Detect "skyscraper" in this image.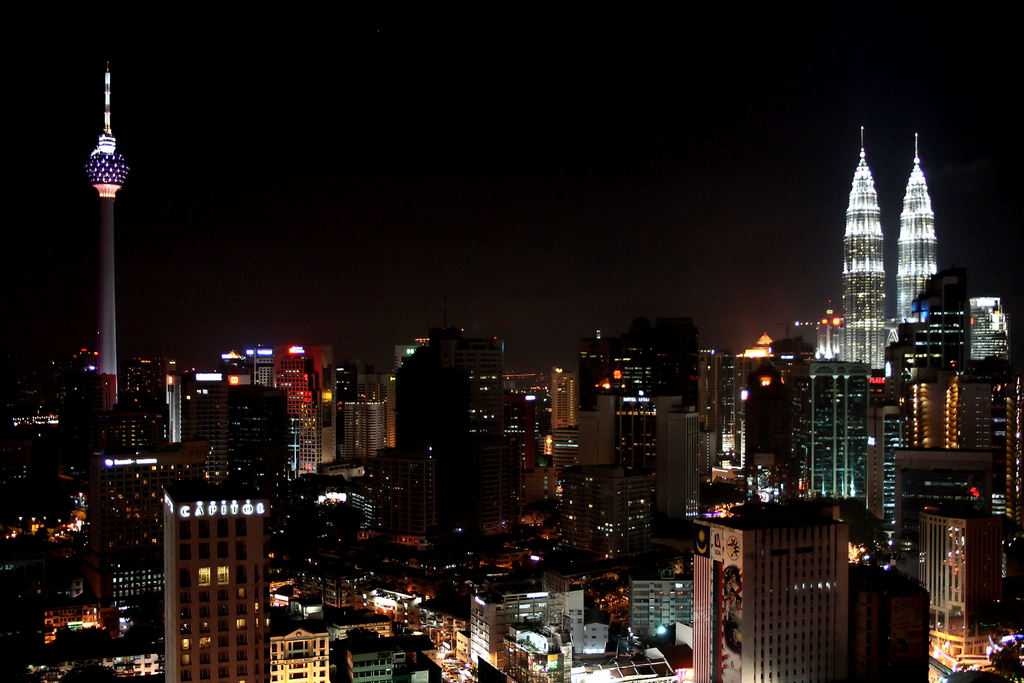
Detection: bbox(153, 443, 274, 682).
